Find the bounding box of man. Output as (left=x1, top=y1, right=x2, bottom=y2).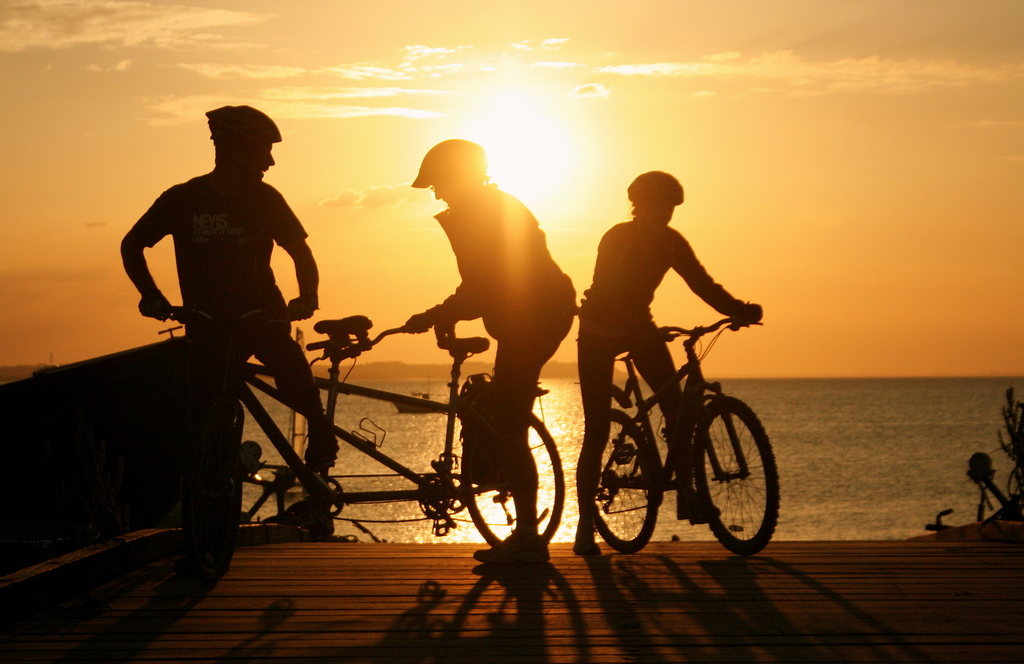
(left=118, top=131, right=339, bottom=558).
